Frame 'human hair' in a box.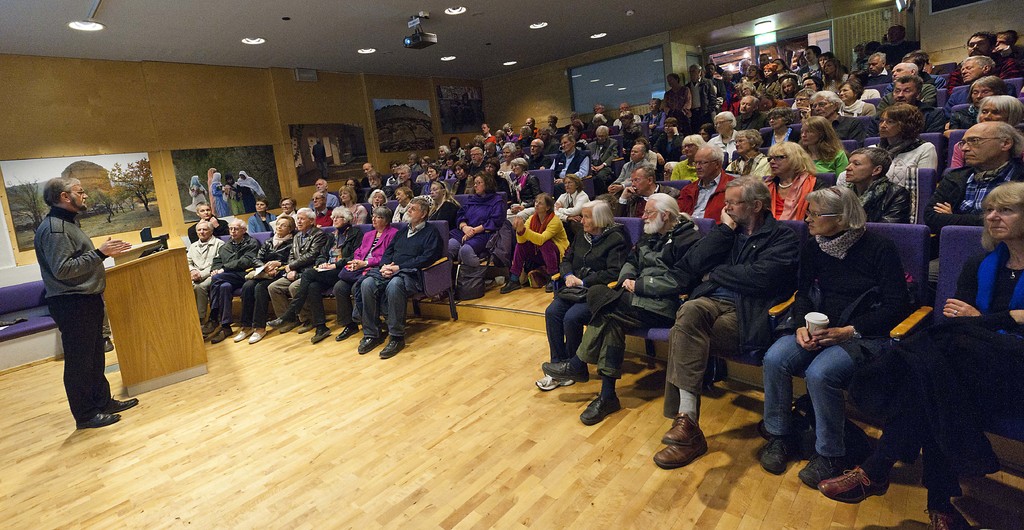
(529, 117, 536, 126).
